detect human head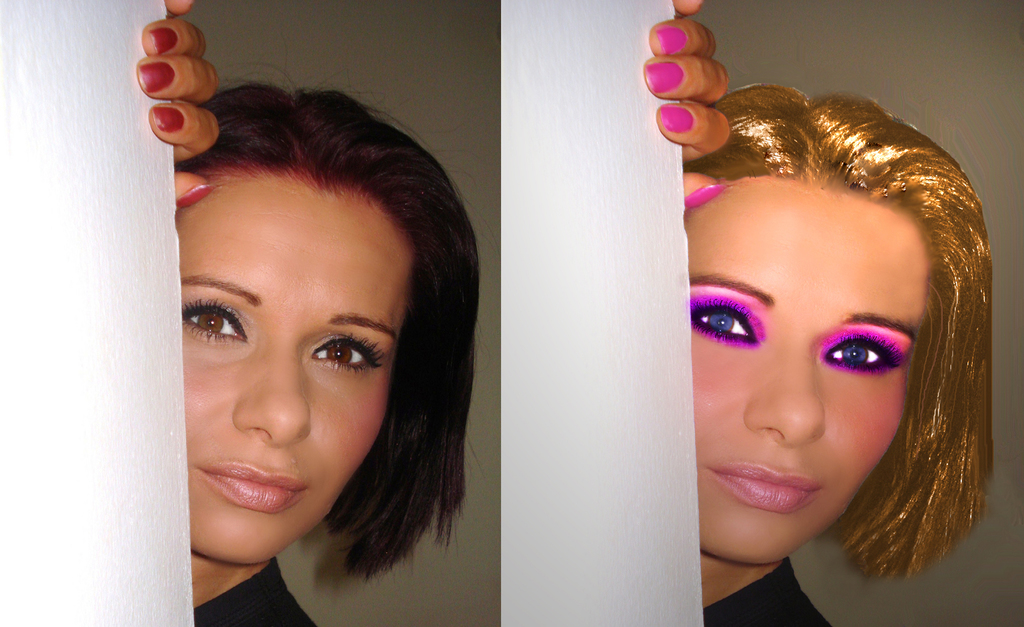
[x1=703, y1=94, x2=1000, y2=560]
